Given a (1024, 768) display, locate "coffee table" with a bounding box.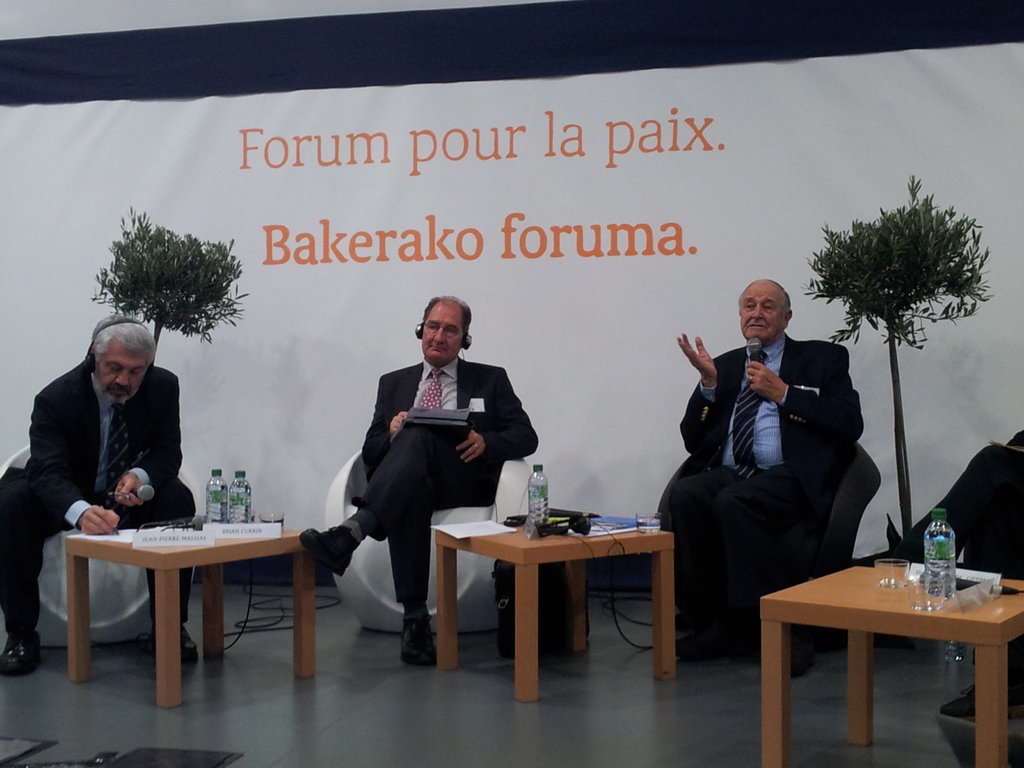
Located: x1=66 y1=517 x2=309 y2=705.
